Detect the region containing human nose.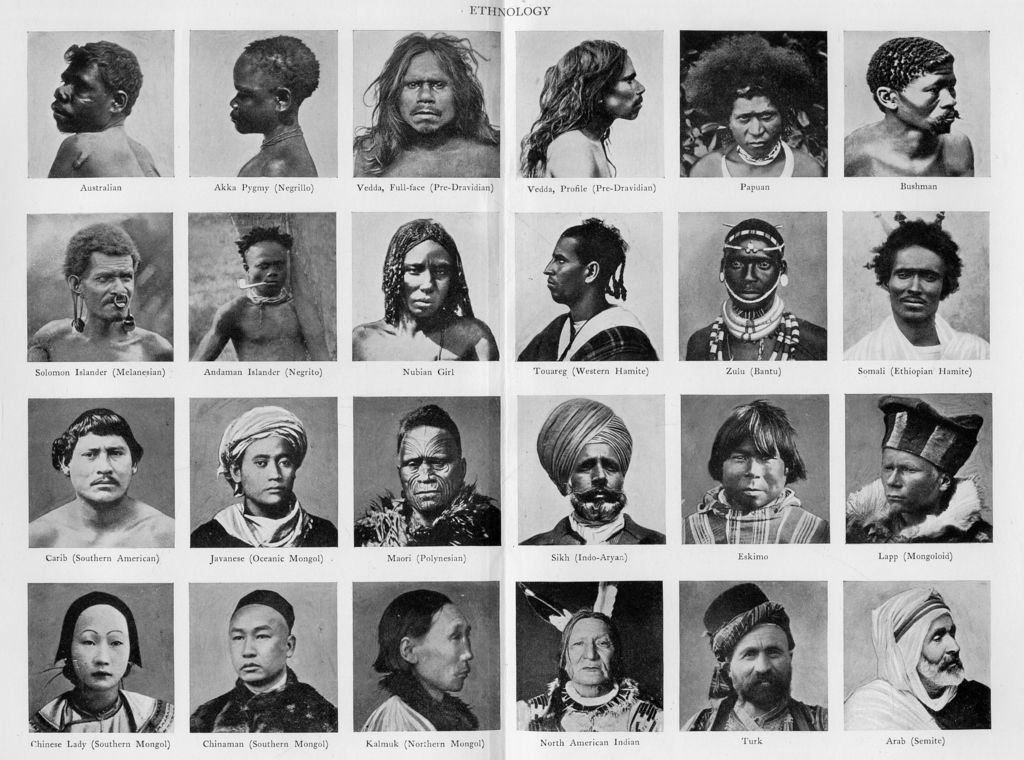
l=267, t=266, r=277, b=276.
